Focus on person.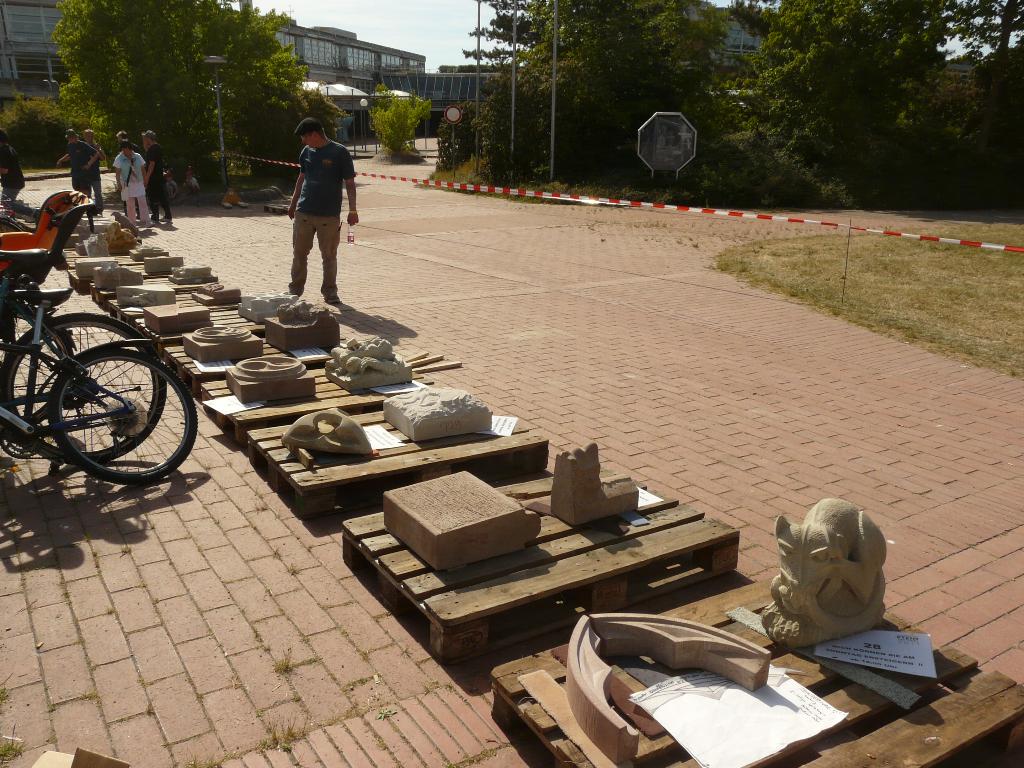
Focused at locate(0, 128, 25, 205).
